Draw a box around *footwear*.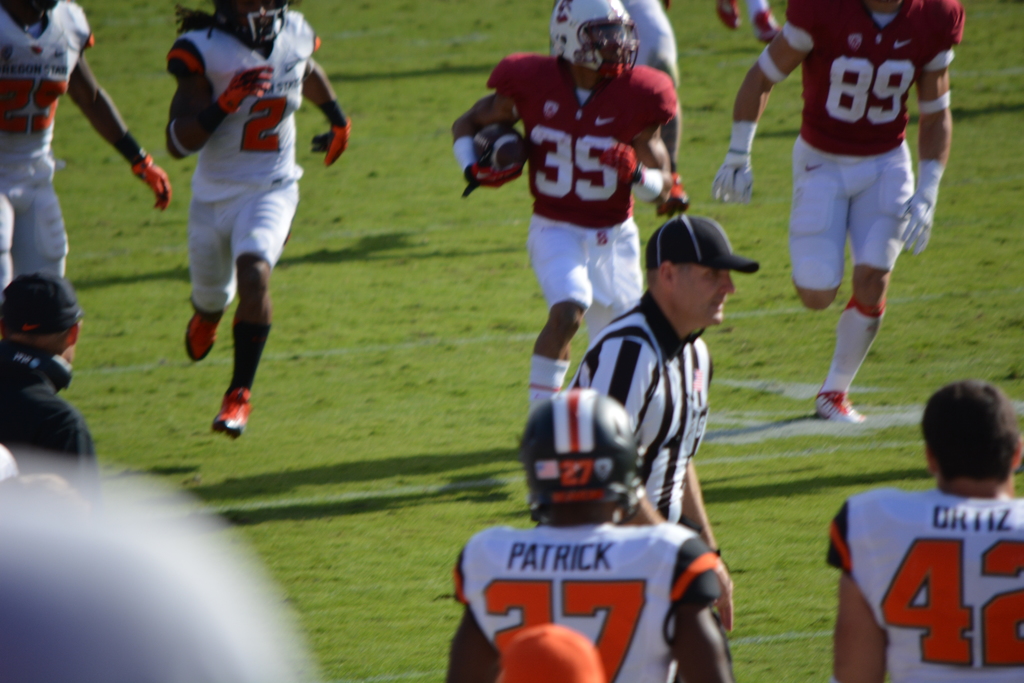
left=214, top=383, right=255, bottom=437.
